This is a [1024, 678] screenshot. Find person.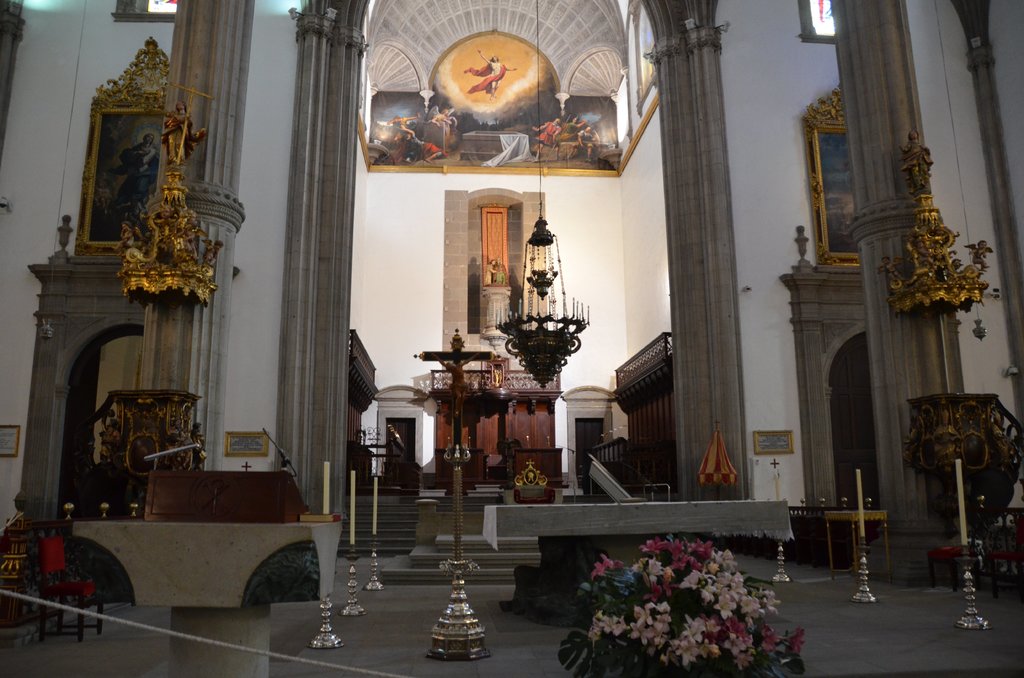
Bounding box: locate(529, 117, 563, 150).
